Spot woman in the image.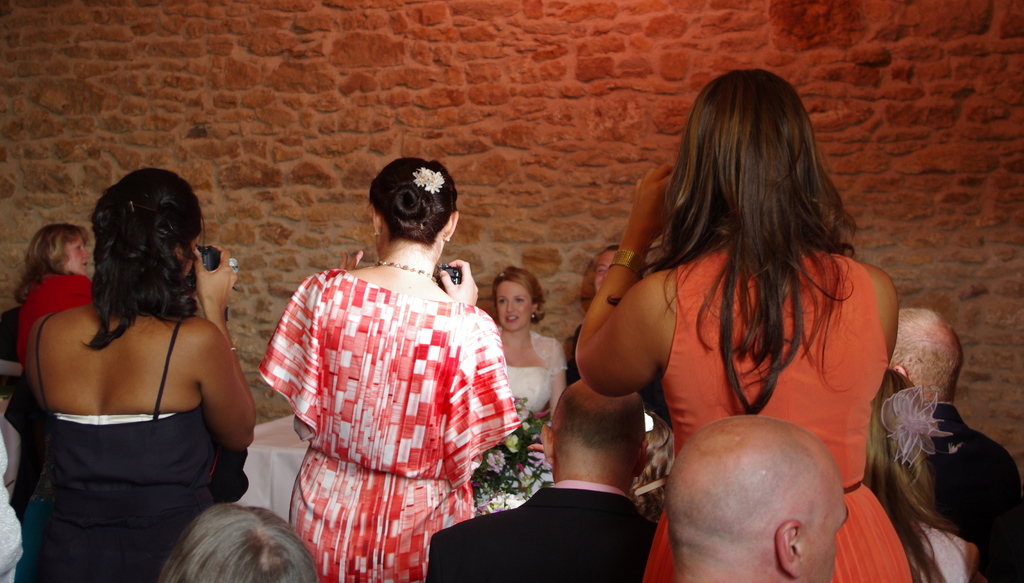
woman found at Rect(29, 170, 259, 582).
